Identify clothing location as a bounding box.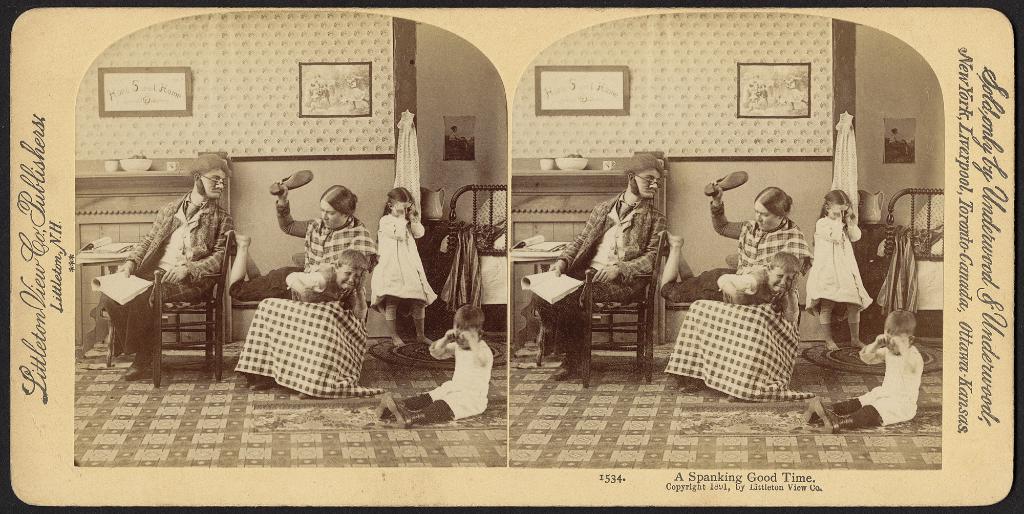
[left=368, top=215, right=435, bottom=326].
